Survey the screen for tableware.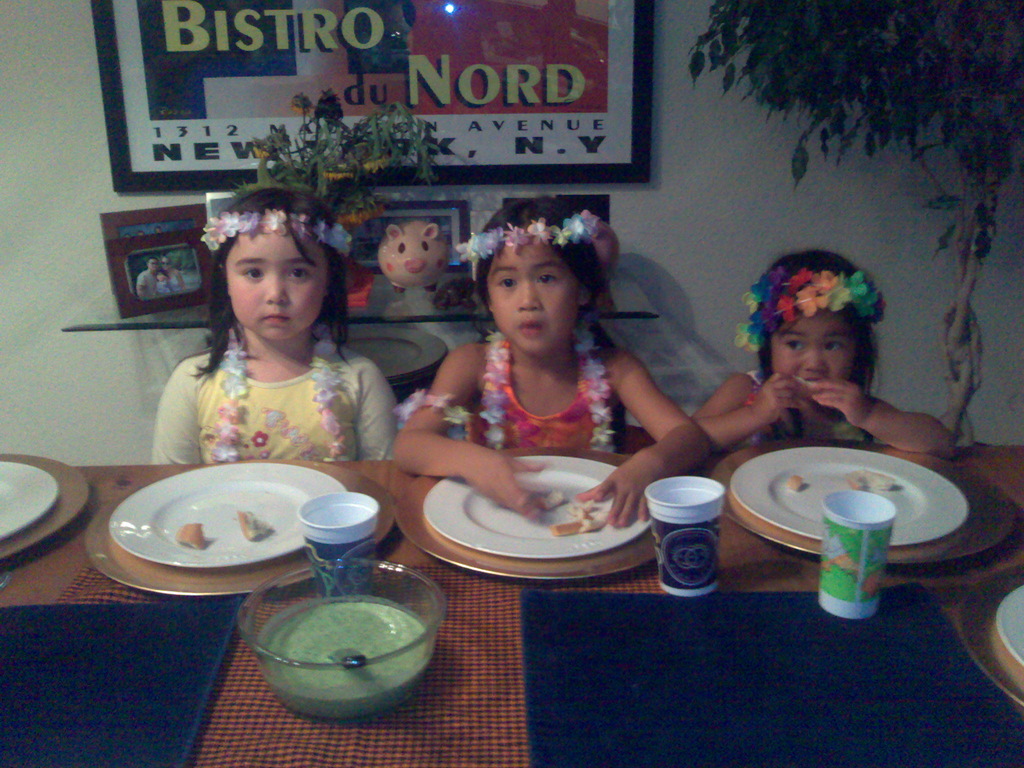
Survey found: 950, 559, 1023, 712.
